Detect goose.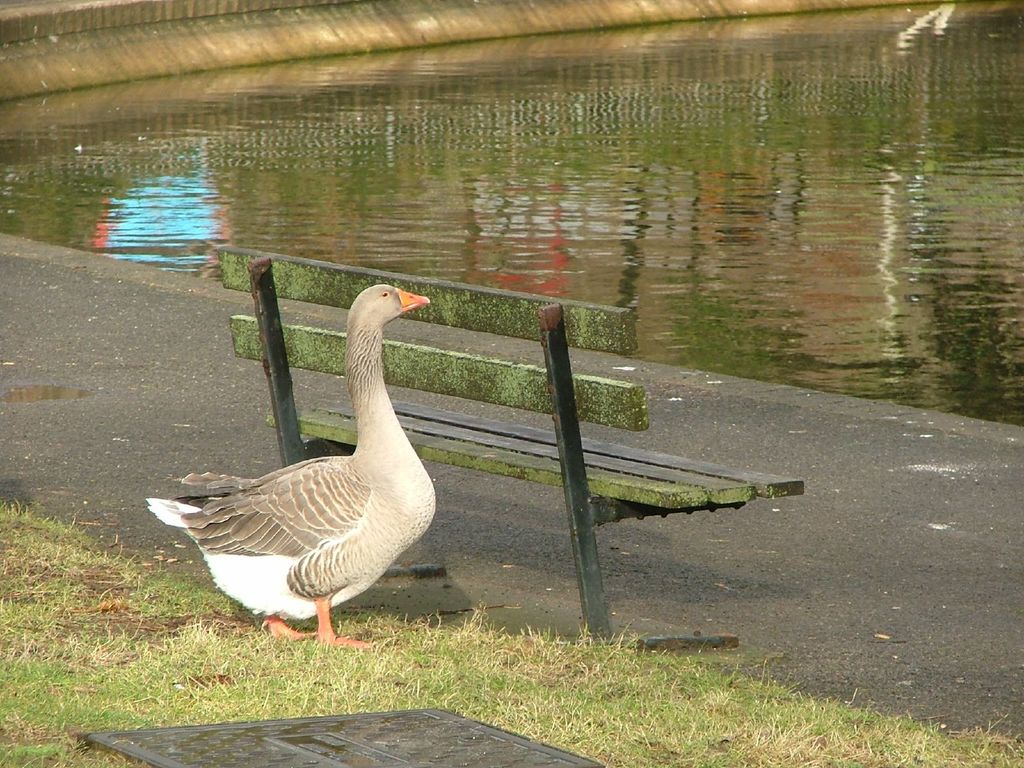
Detected at (left=147, top=280, right=433, bottom=651).
